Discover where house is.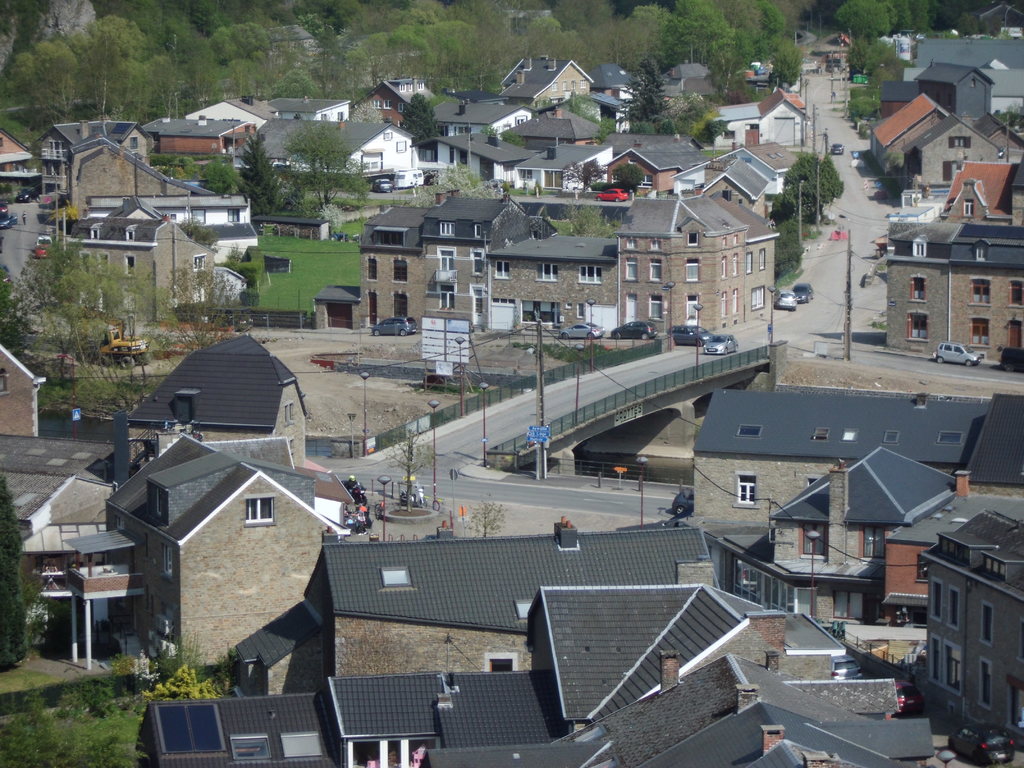
Discovered at box(116, 322, 324, 458).
